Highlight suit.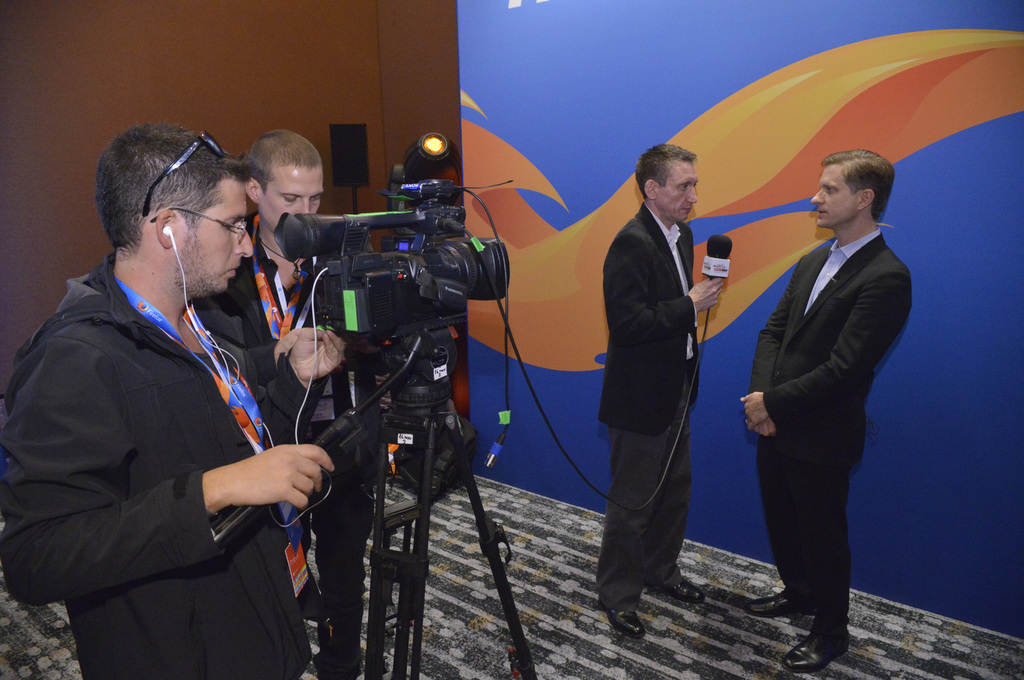
Highlighted region: [x1=594, y1=204, x2=705, y2=604].
